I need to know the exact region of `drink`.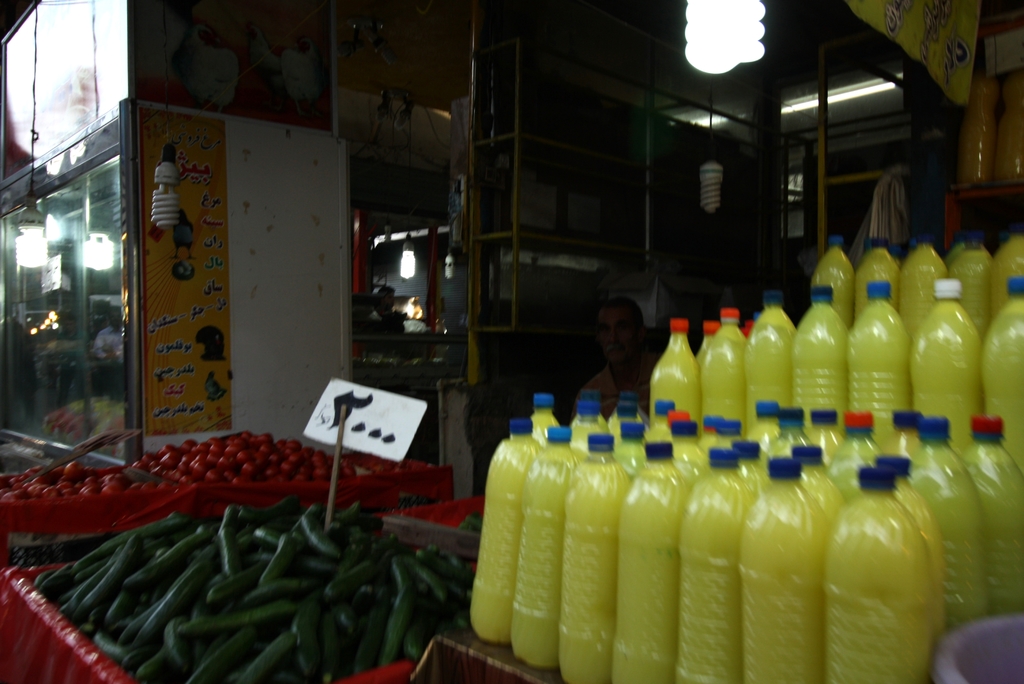
Region: [left=749, top=293, right=790, bottom=421].
